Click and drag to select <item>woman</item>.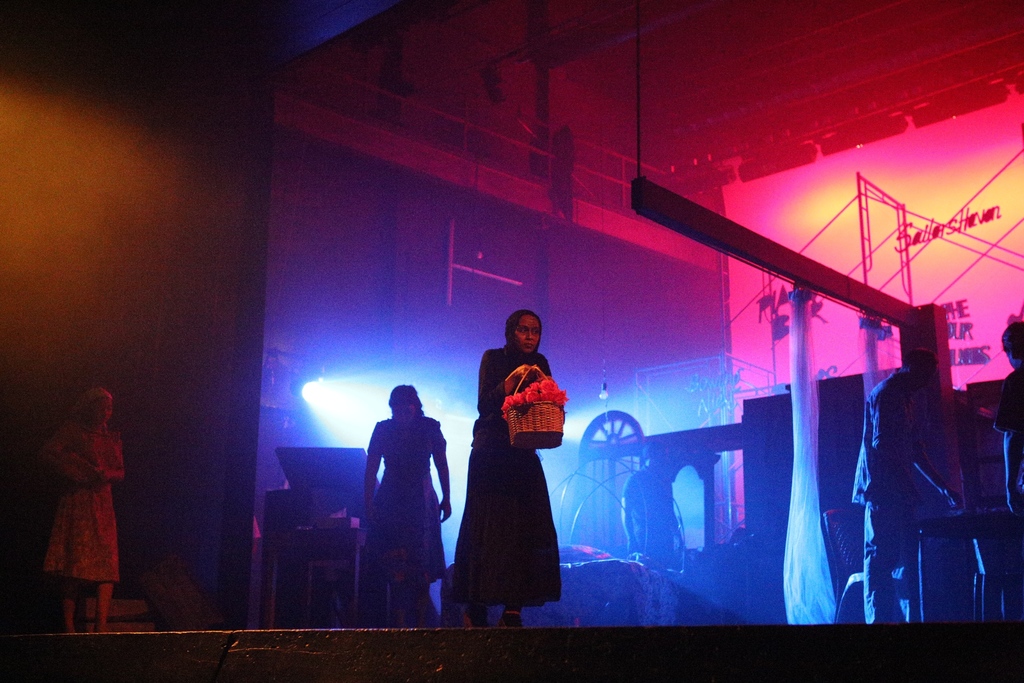
Selection: (361,386,460,632).
